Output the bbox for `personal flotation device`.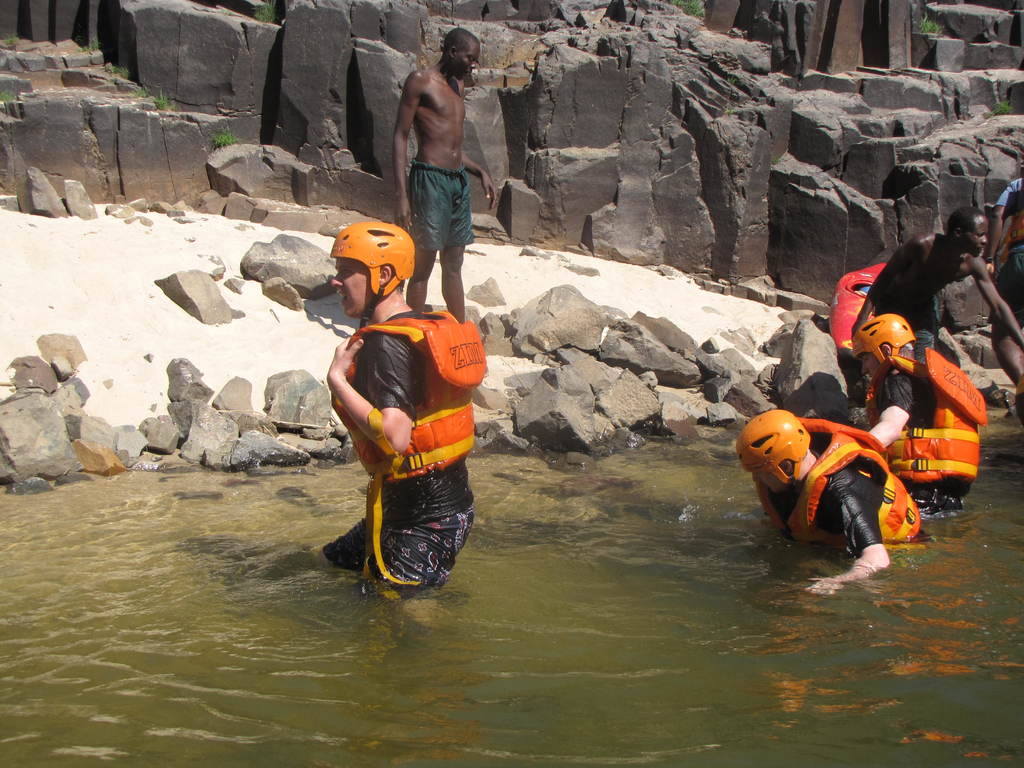
region(331, 306, 490, 490).
